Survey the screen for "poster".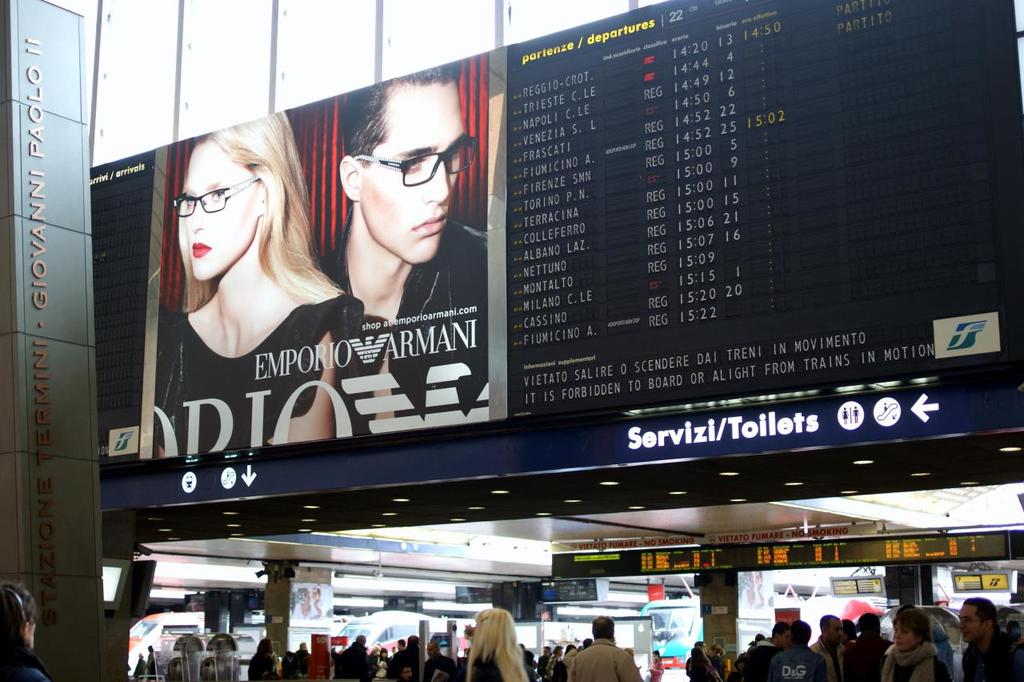
Survey found: crop(150, 50, 492, 455).
